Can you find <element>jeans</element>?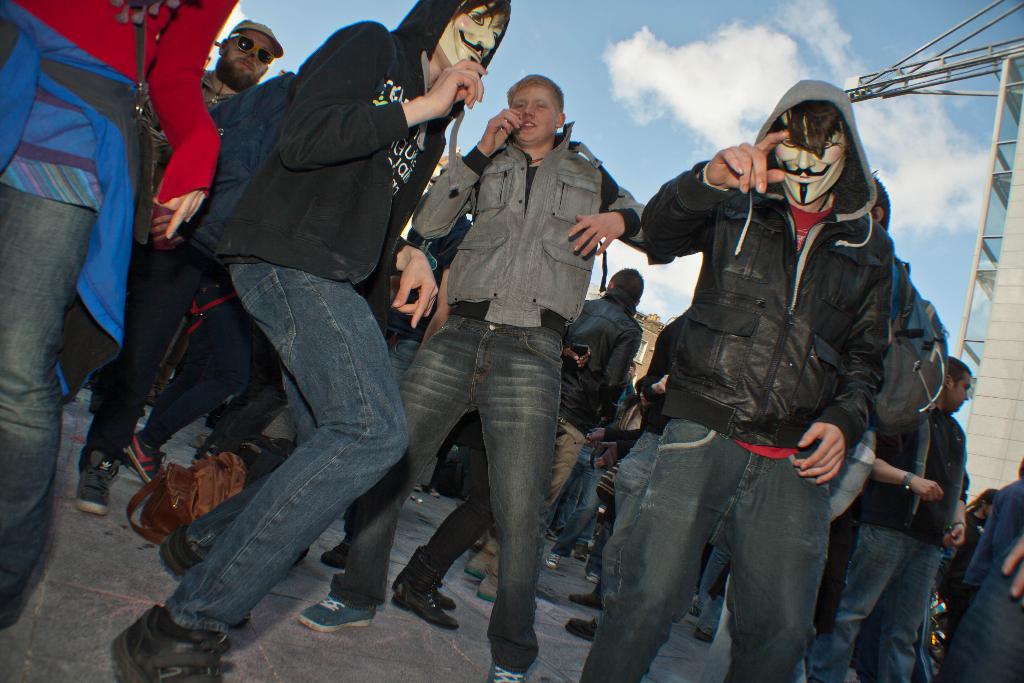
Yes, bounding box: [x1=810, y1=527, x2=941, y2=682].
